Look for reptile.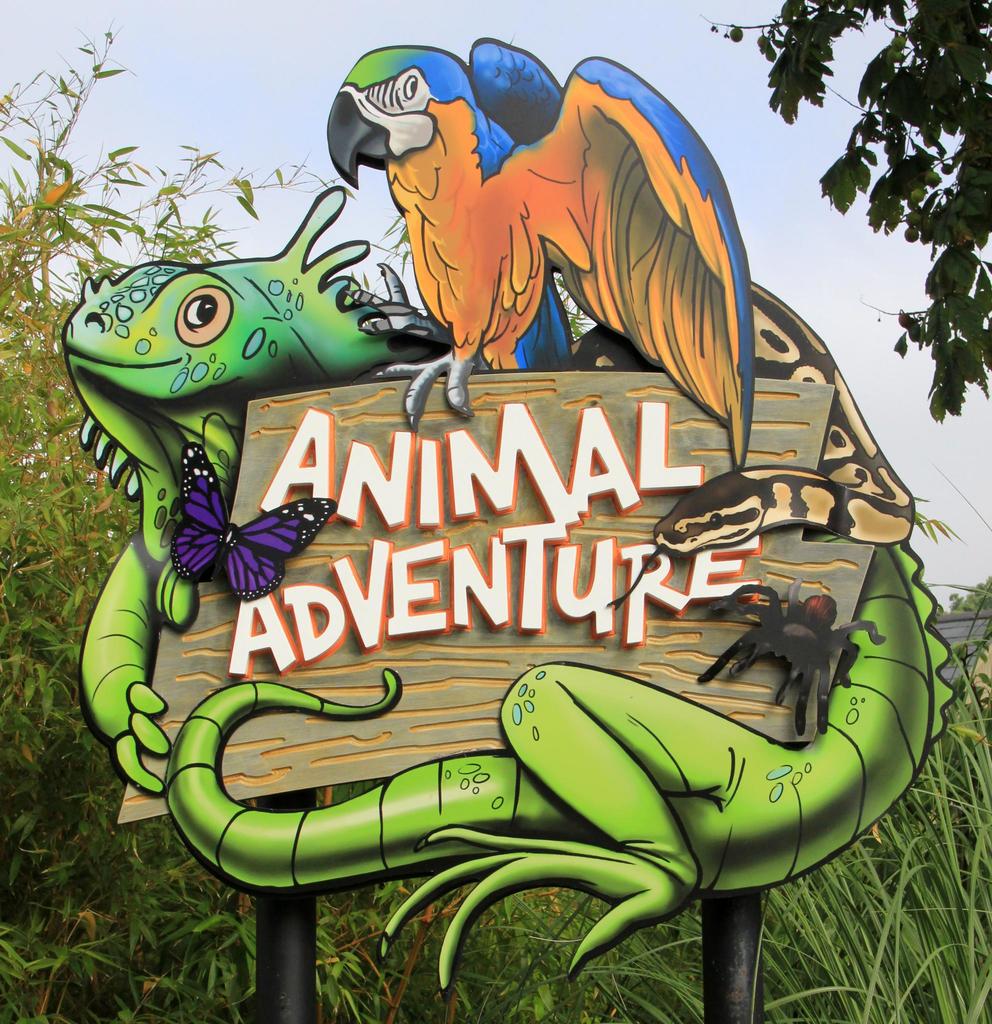
Found: crop(562, 280, 912, 611).
